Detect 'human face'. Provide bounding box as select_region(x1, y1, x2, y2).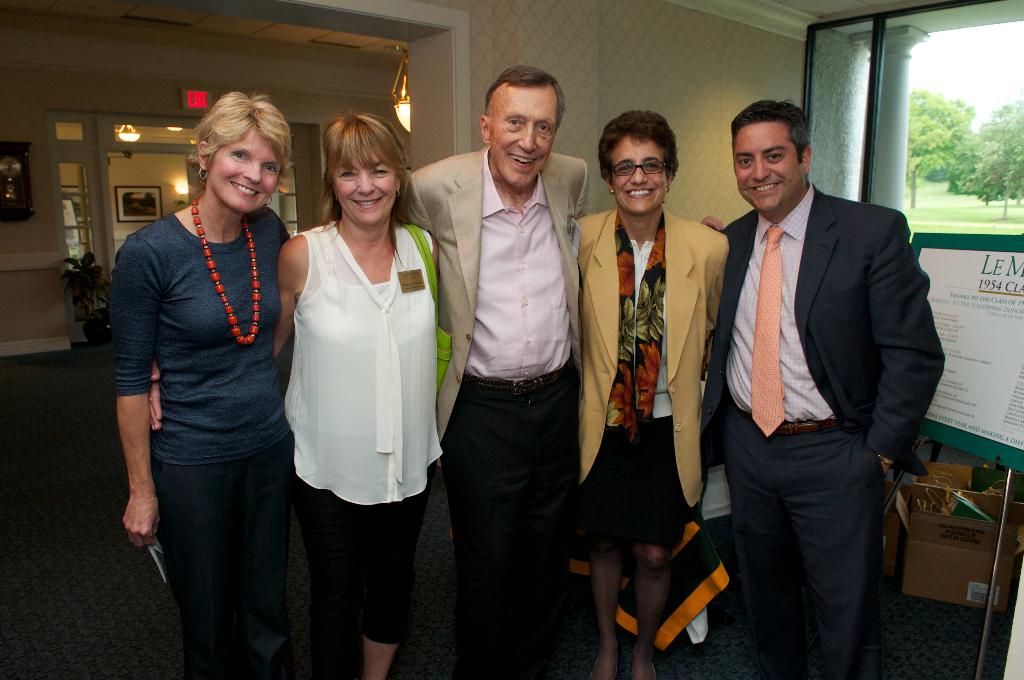
select_region(487, 92, 556, 189).
